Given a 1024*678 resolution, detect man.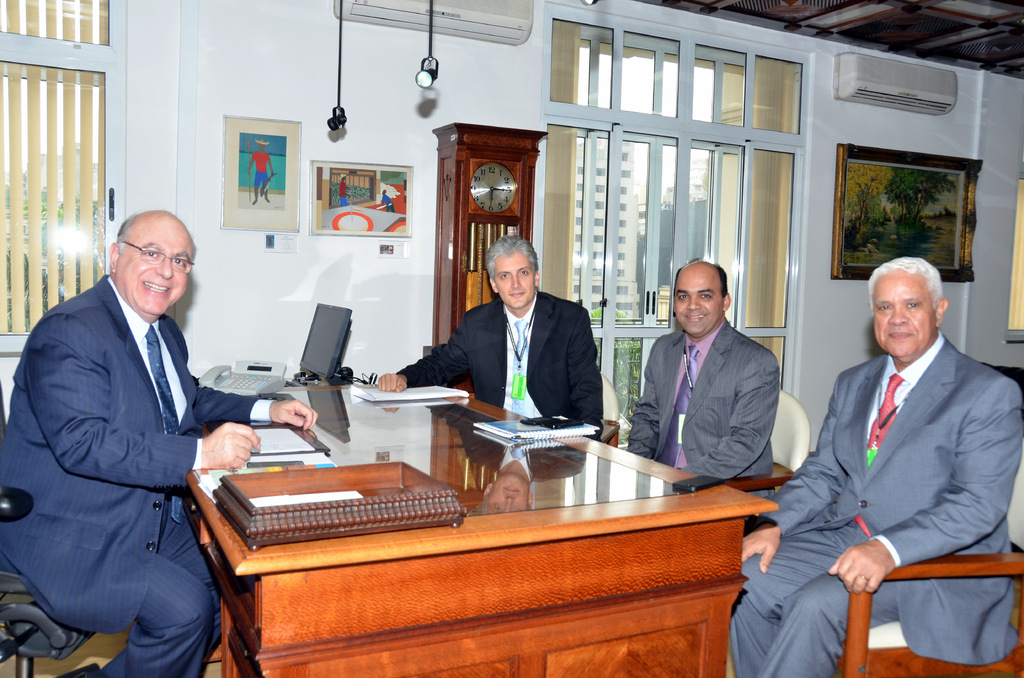
<box>337,172,351,207</box>.
